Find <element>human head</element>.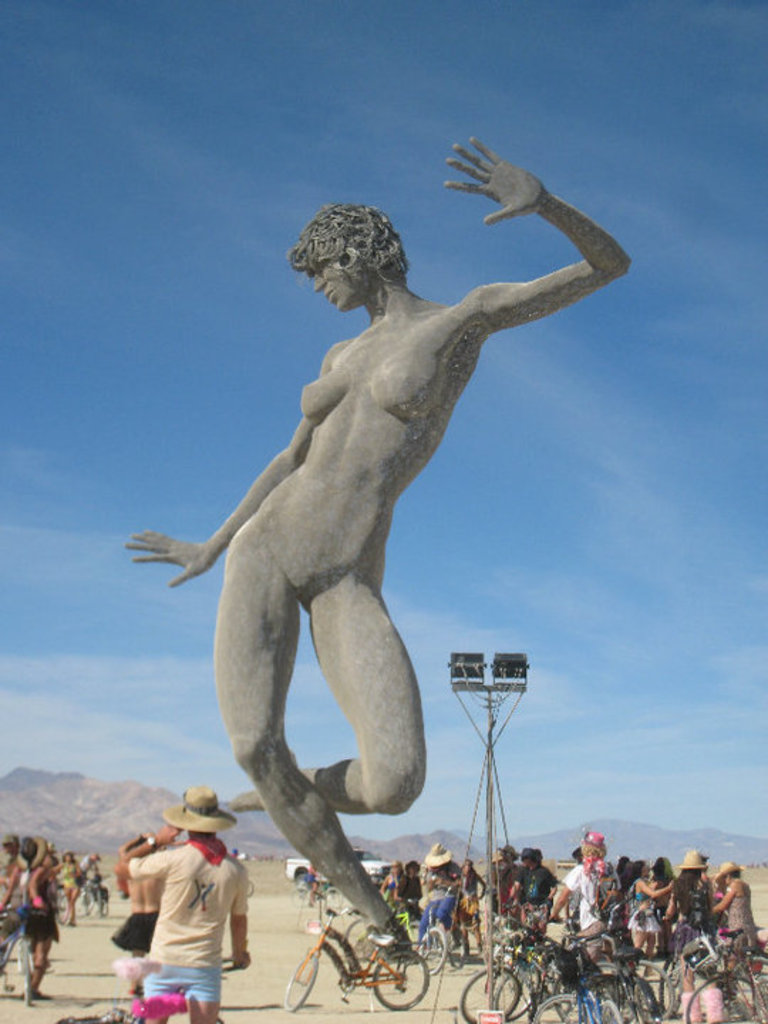
410,862,417,878.
